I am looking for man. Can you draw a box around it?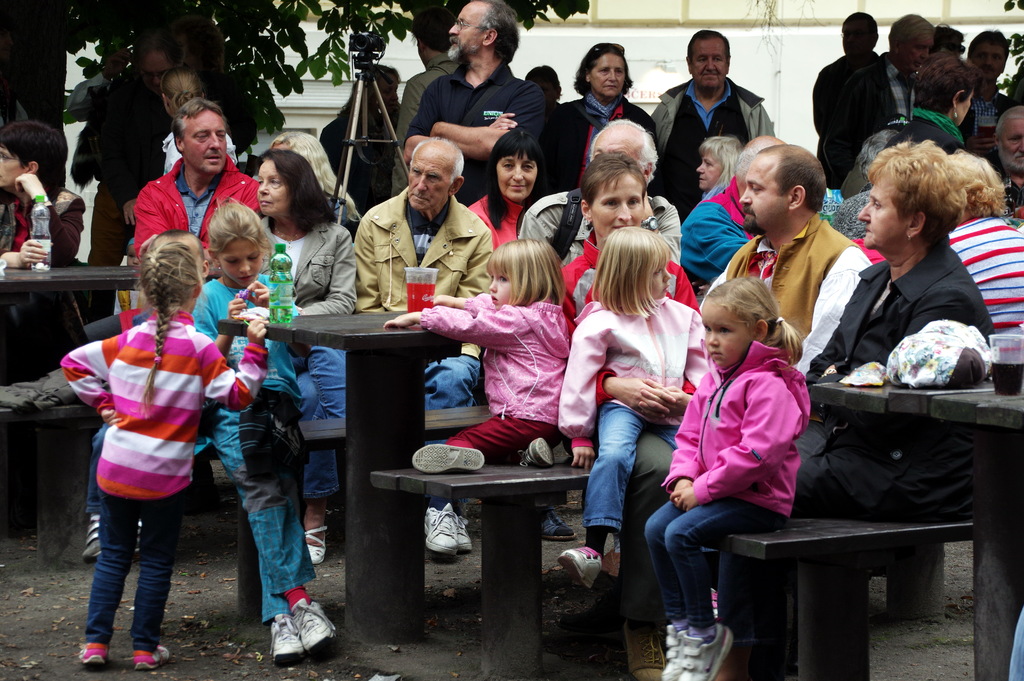
Sure, the bounding box is box(799, 142, 996, 515).
